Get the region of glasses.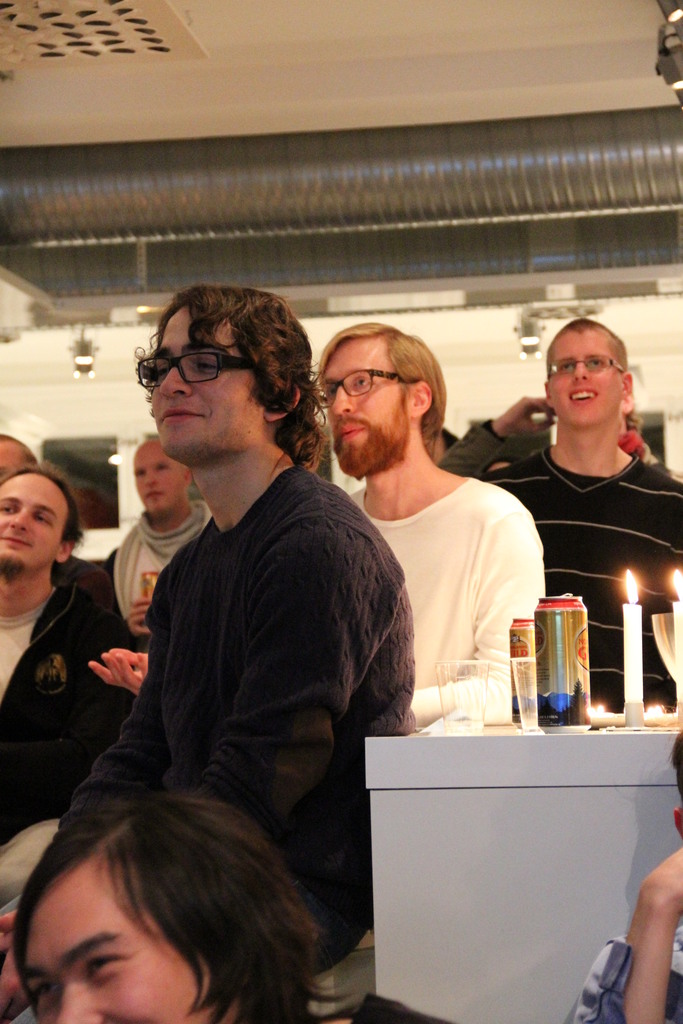
[left=315, top=367, right=415, bottom=398].
